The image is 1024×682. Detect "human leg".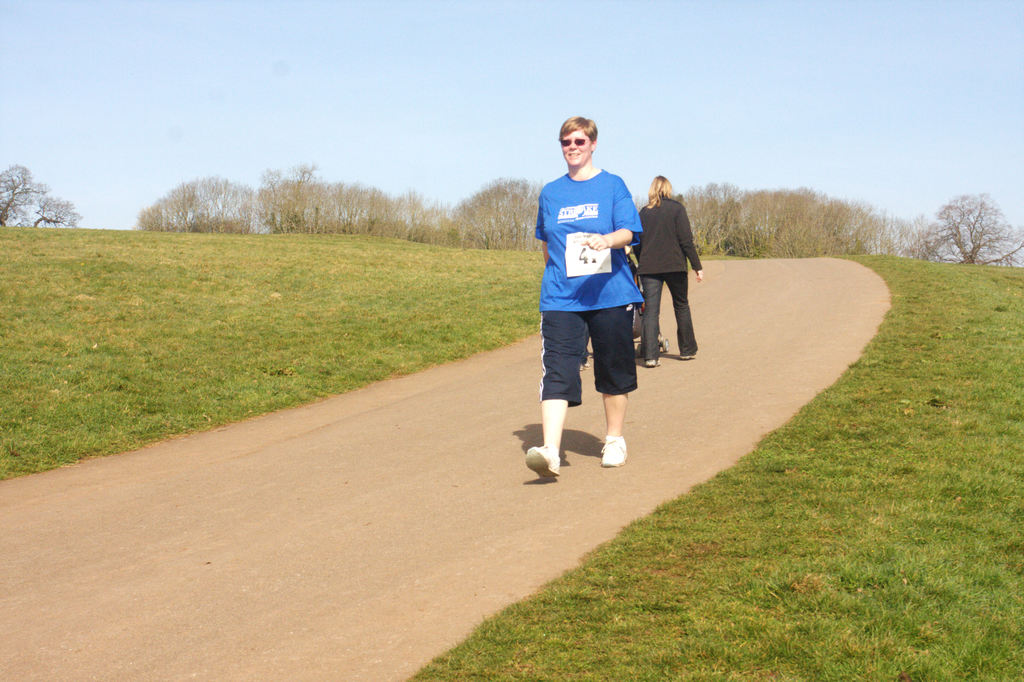
Detection: [525,266,586,478].
